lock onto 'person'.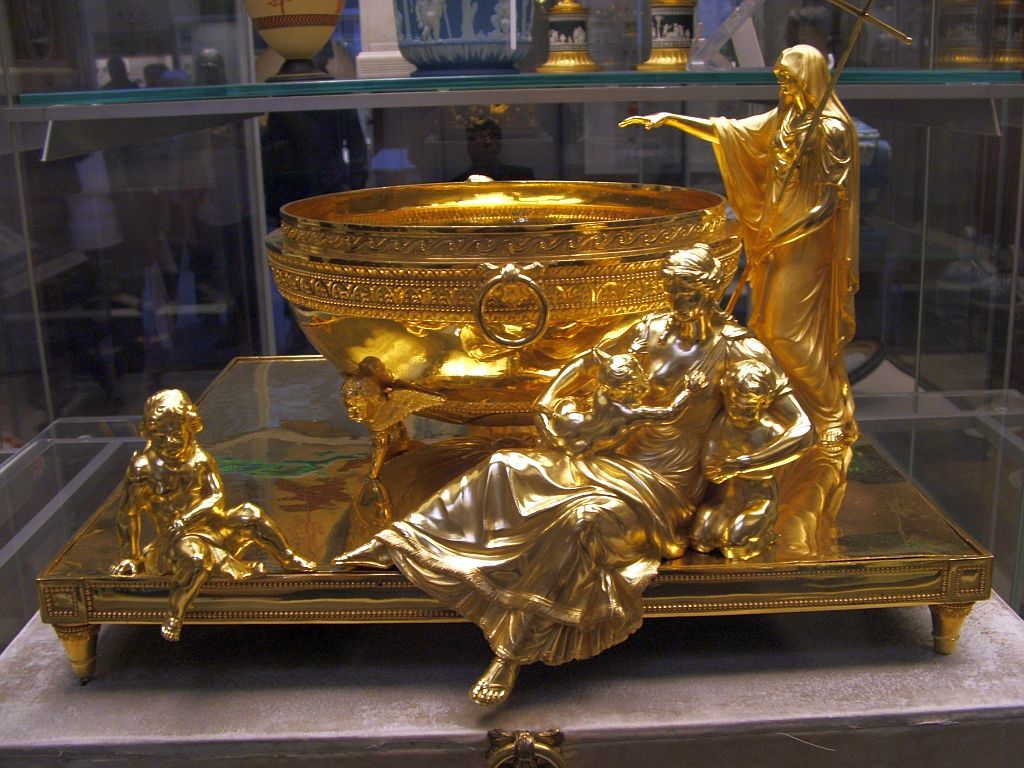
Locked: [x1=330, y1=243, x2=816, y2=707].
